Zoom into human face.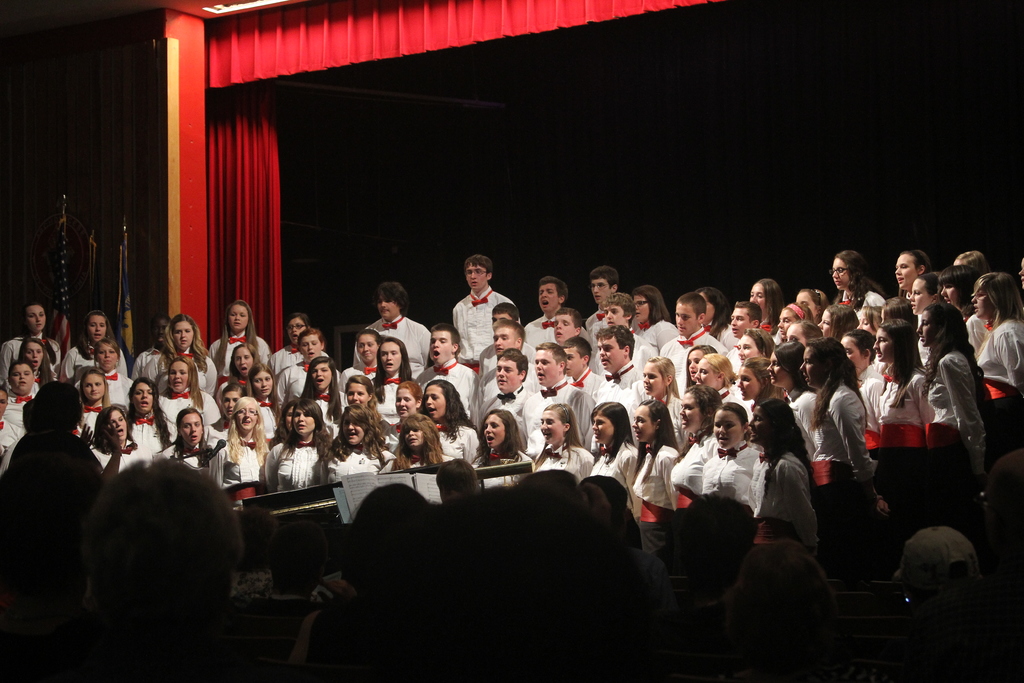
Zoom target: left=713, top=417, right=742, bottom=450.
